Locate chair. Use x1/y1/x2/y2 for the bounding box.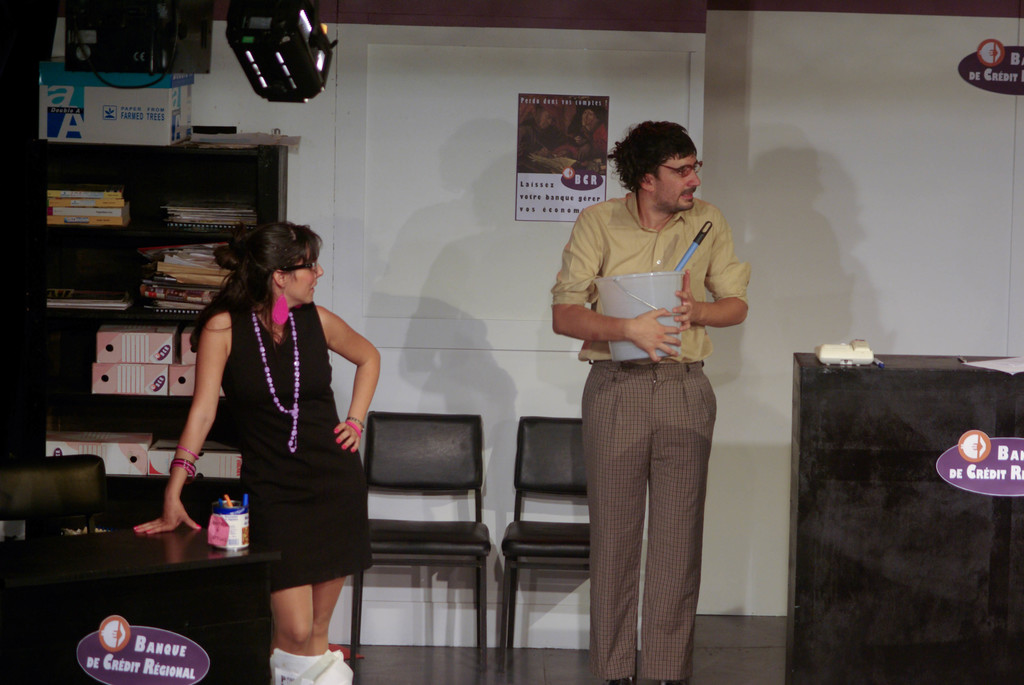
0/452/108/536.
